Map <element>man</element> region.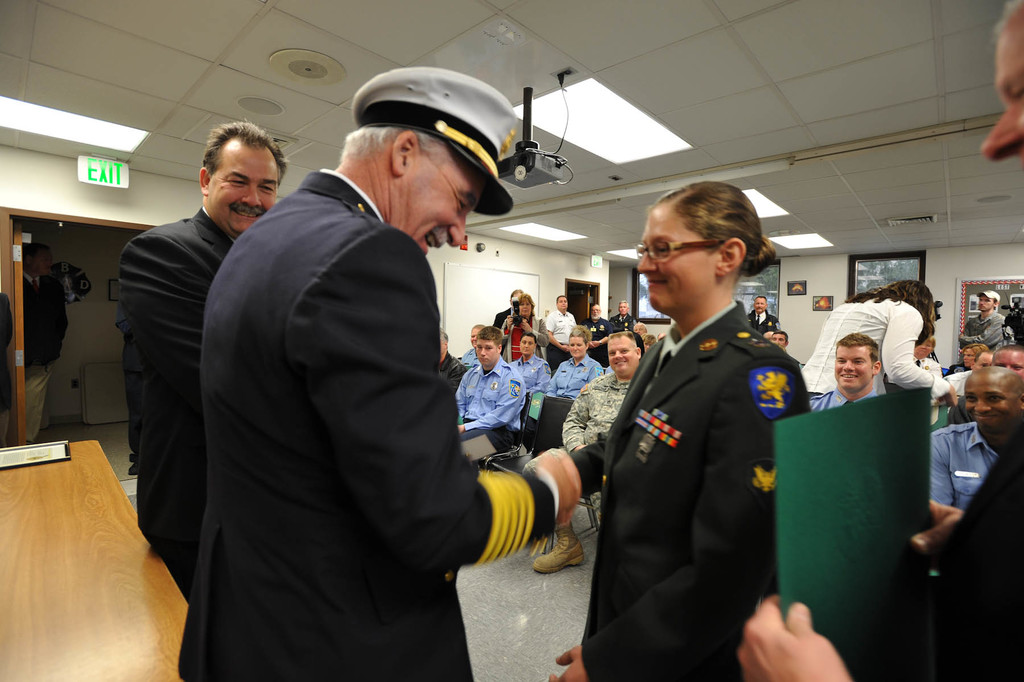
Mapped to <box>609,299,635,329</box>.
